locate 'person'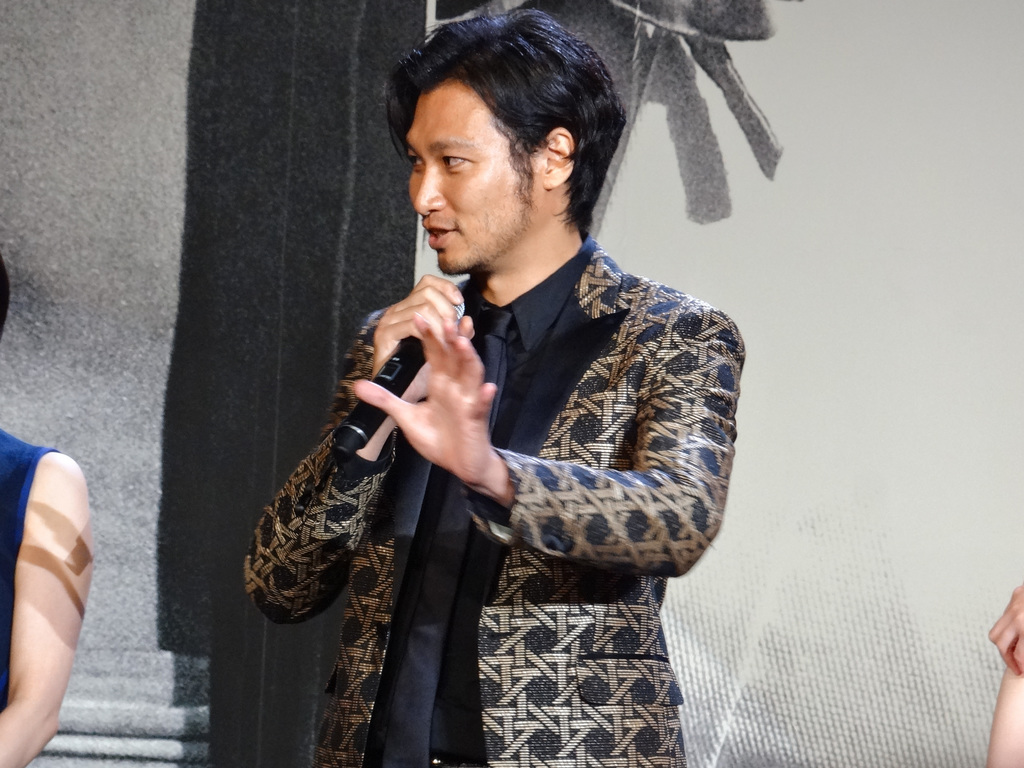
<region>989, 591, 1023, 766</region>
